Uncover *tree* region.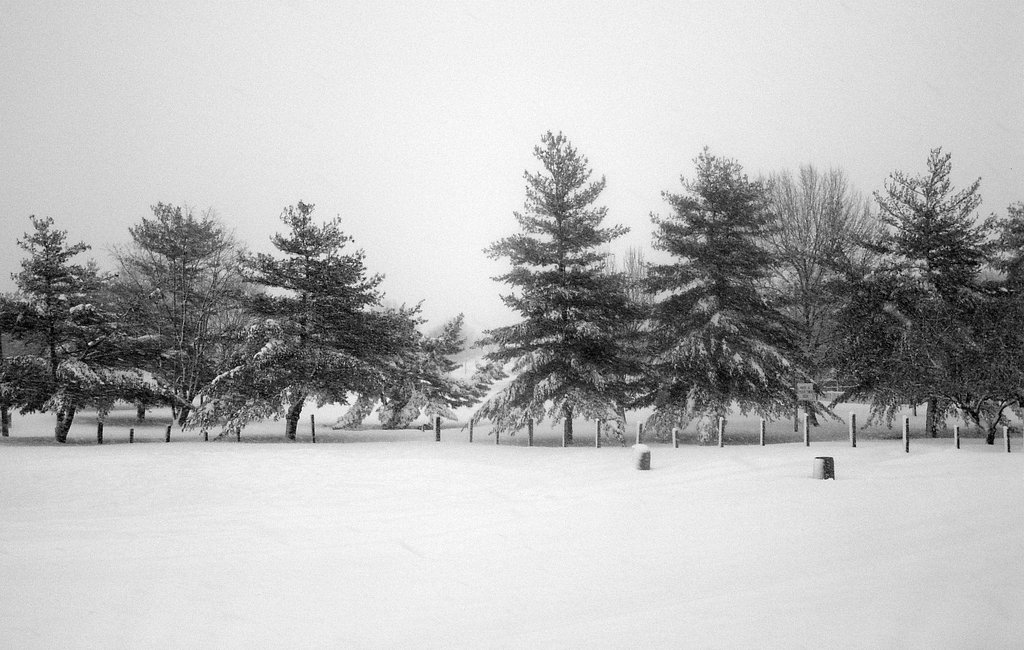
Uncovered: 0:207:161:452.
